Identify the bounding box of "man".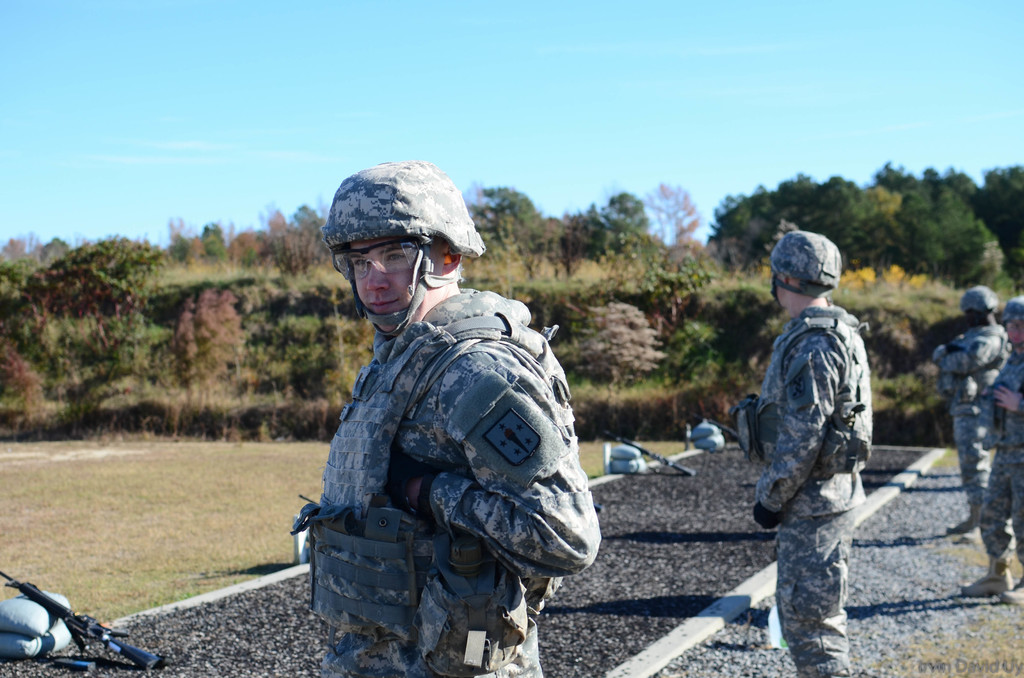
bbox=(742, 231, 873, 677).
